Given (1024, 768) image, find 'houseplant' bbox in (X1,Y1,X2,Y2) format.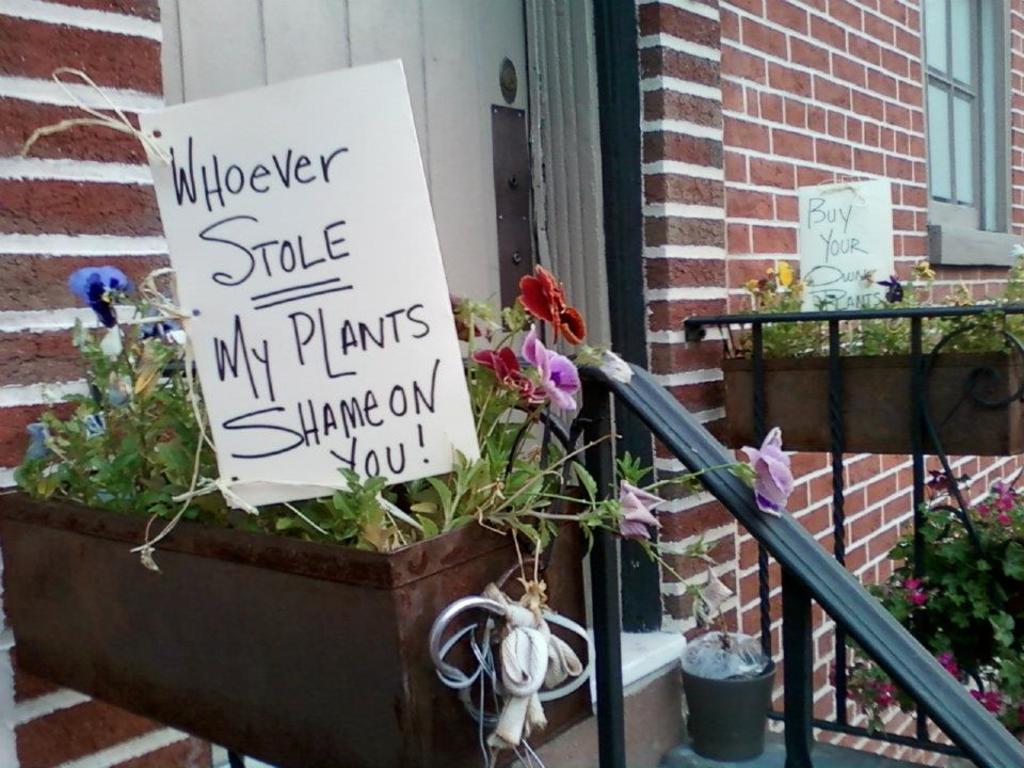
(0,263,806,535).
